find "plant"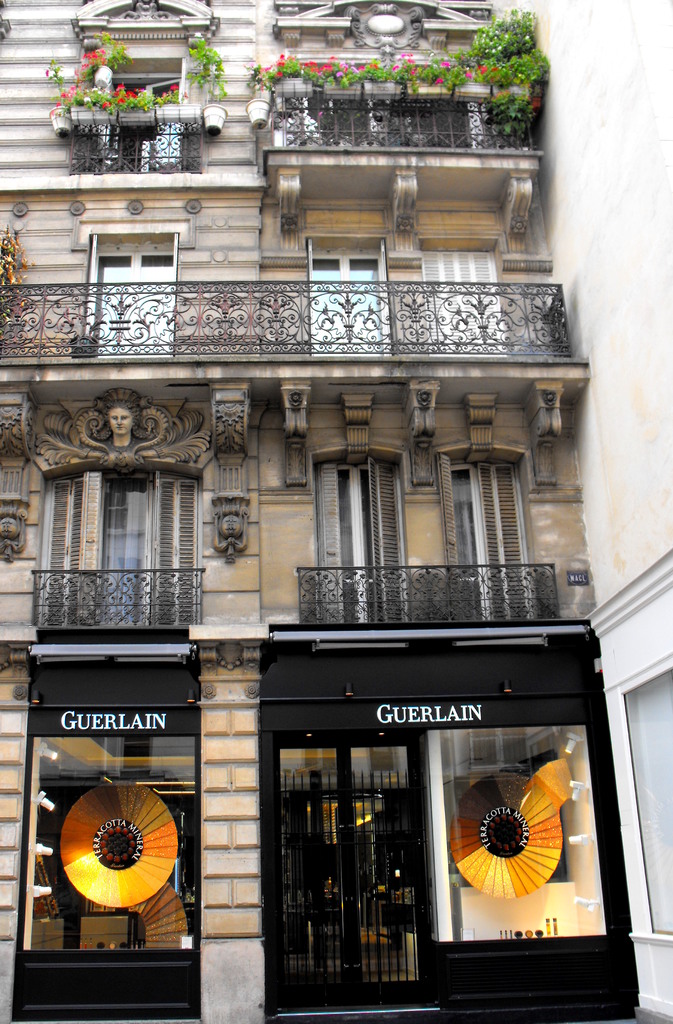
pyautogui.locateOnScreen(338, 54, 381, 93)
